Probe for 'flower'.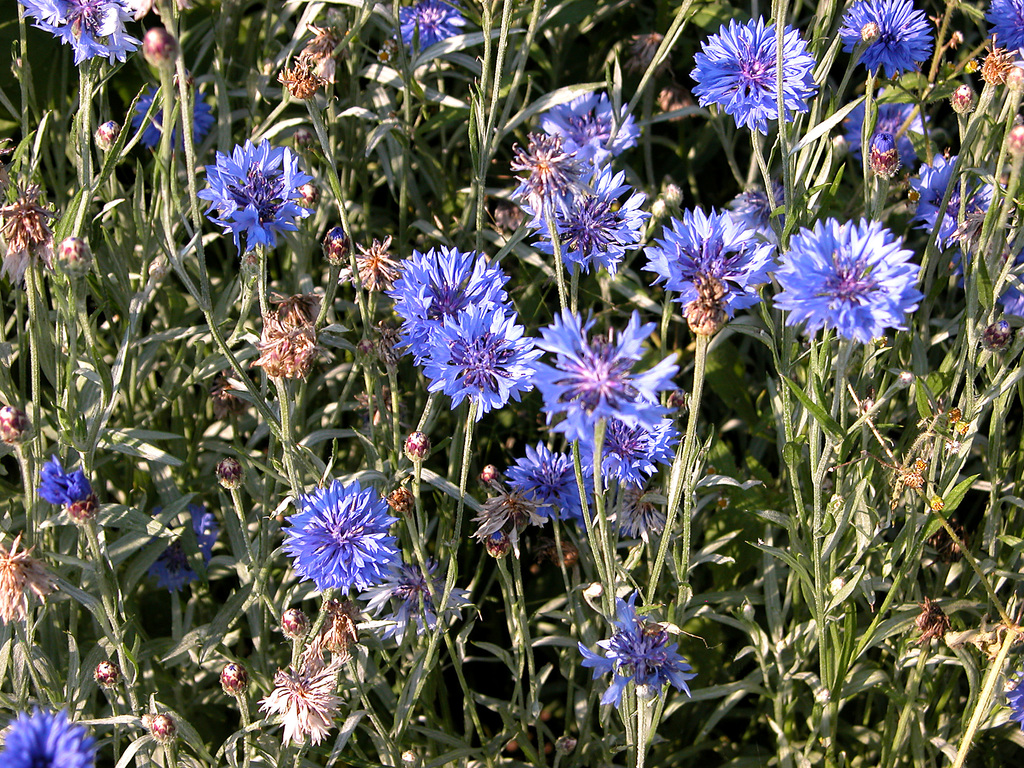
Probe result: left=574, top=589, right=697, bottom=705.
